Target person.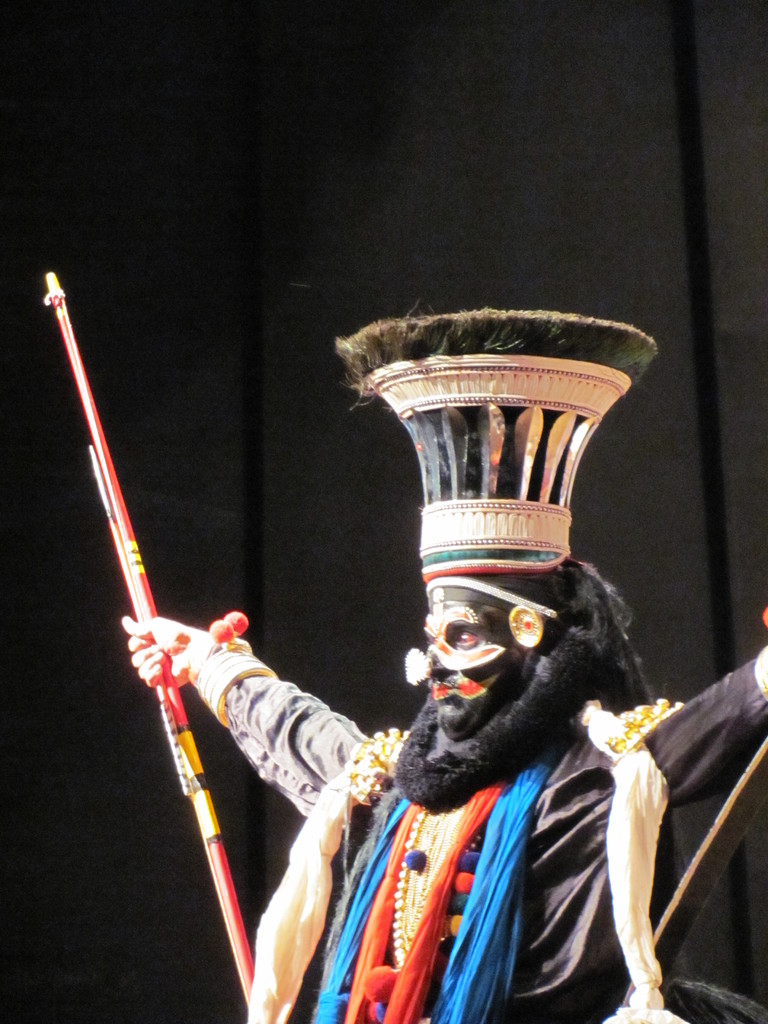
Target region: 113/301/767/1023.
